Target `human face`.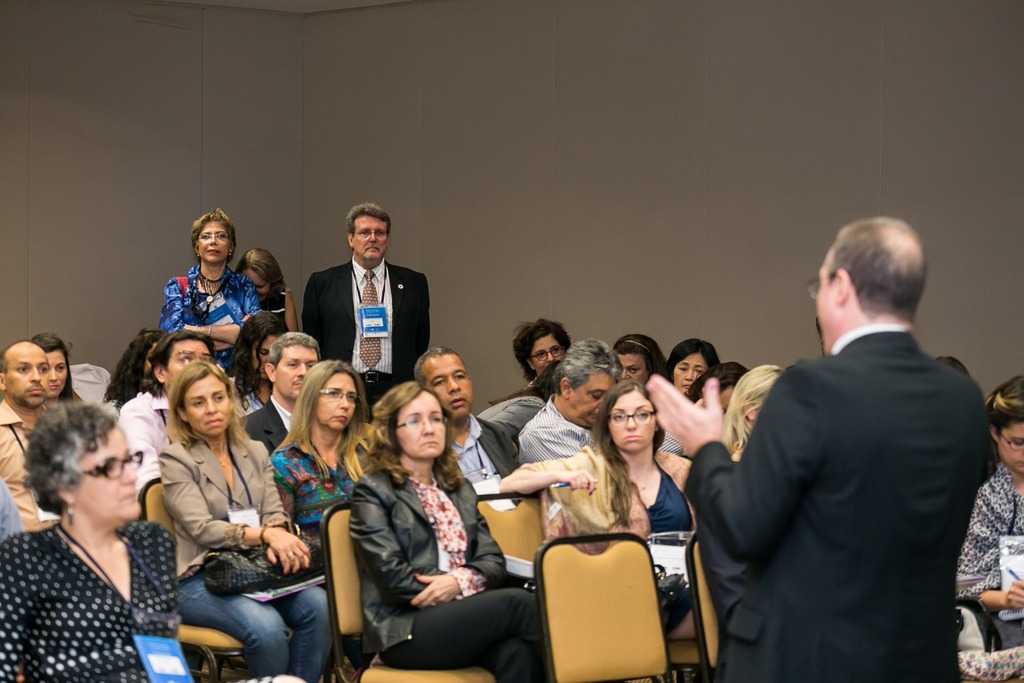
Target region: (610, 389, 658, 457).
